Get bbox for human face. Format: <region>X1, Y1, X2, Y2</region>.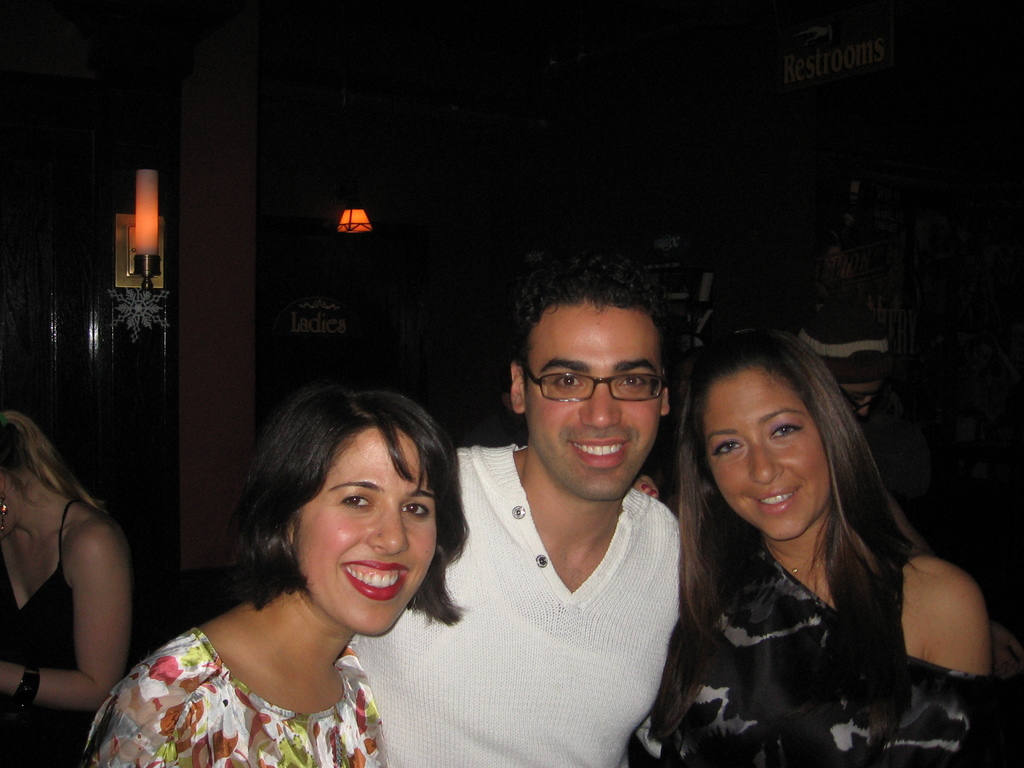
<region>285, 422, 440, 643</region>.
